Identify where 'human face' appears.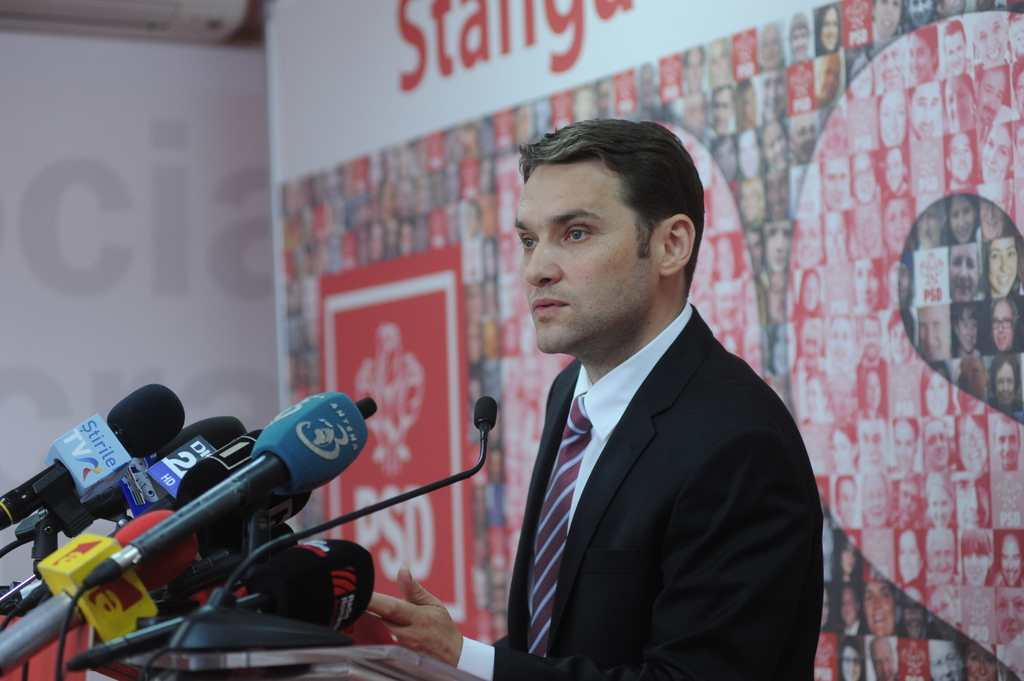
Appears at 957, 356, 982, 400.
